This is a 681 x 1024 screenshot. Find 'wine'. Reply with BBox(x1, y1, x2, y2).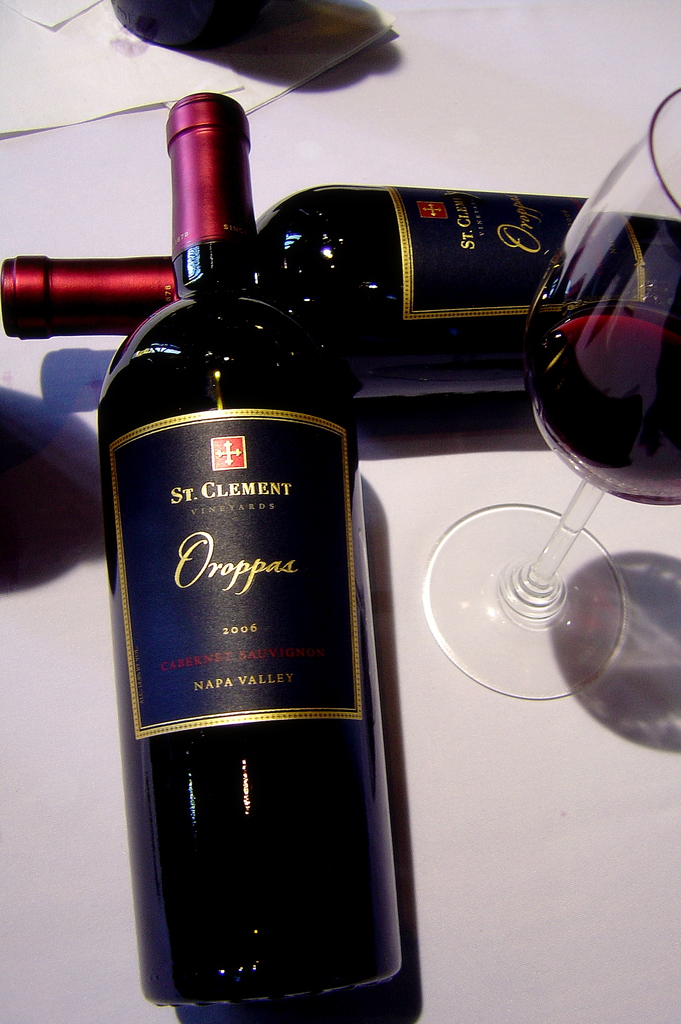
BBox(529, 305, 680, 510).
